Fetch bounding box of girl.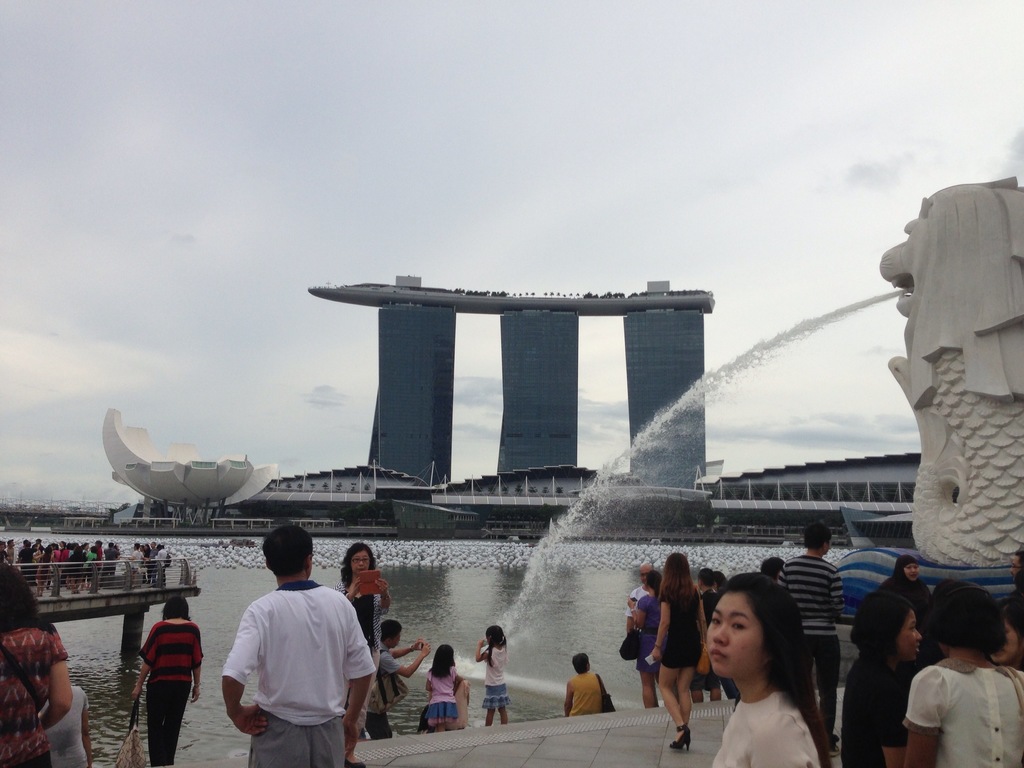
Bbox: l=129, t=597, r=204, b=767.
